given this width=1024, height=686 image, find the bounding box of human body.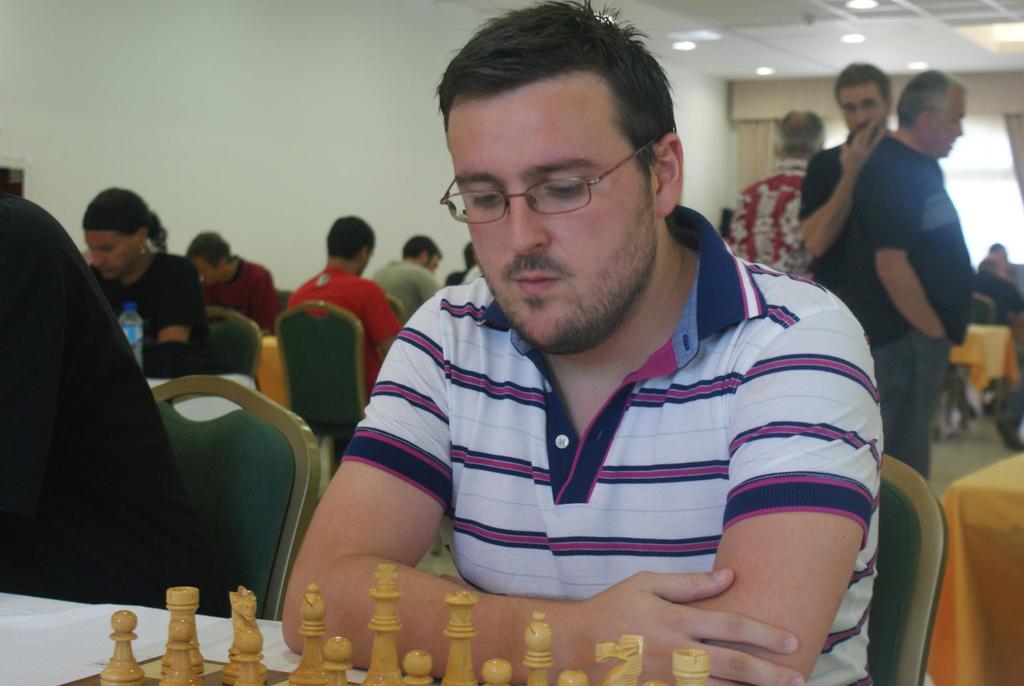
box=[371, 260, 447, 325].
